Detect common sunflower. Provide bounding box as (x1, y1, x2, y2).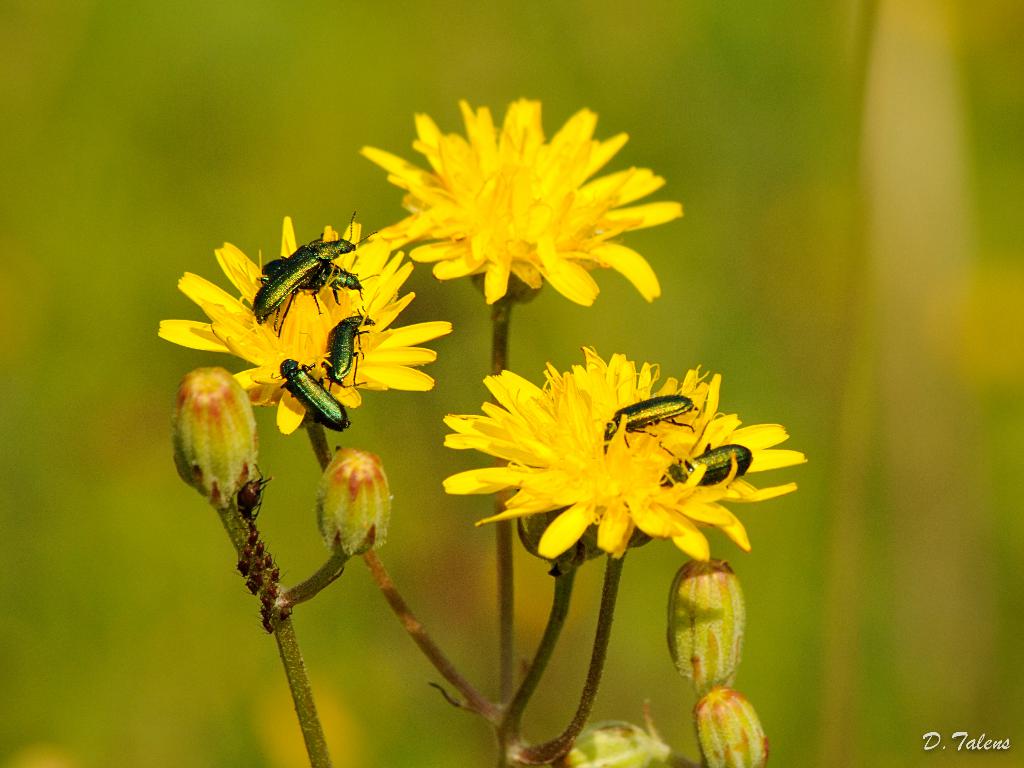
(161, 213, 462, 445).
